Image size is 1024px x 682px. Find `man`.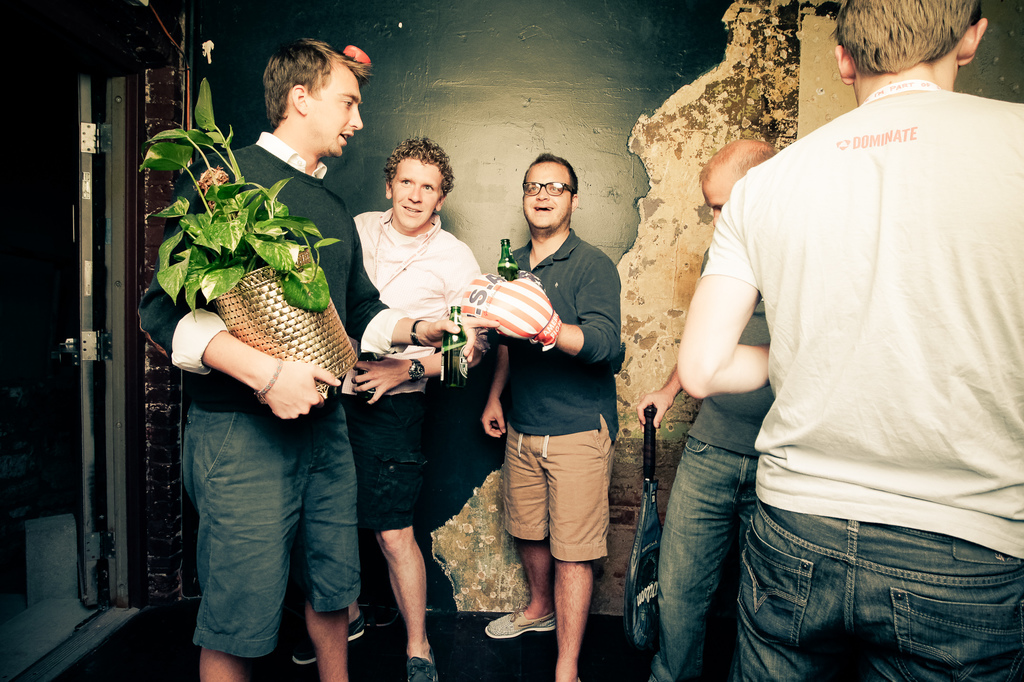
left=676, top=0, right=1023, bottom=681.
